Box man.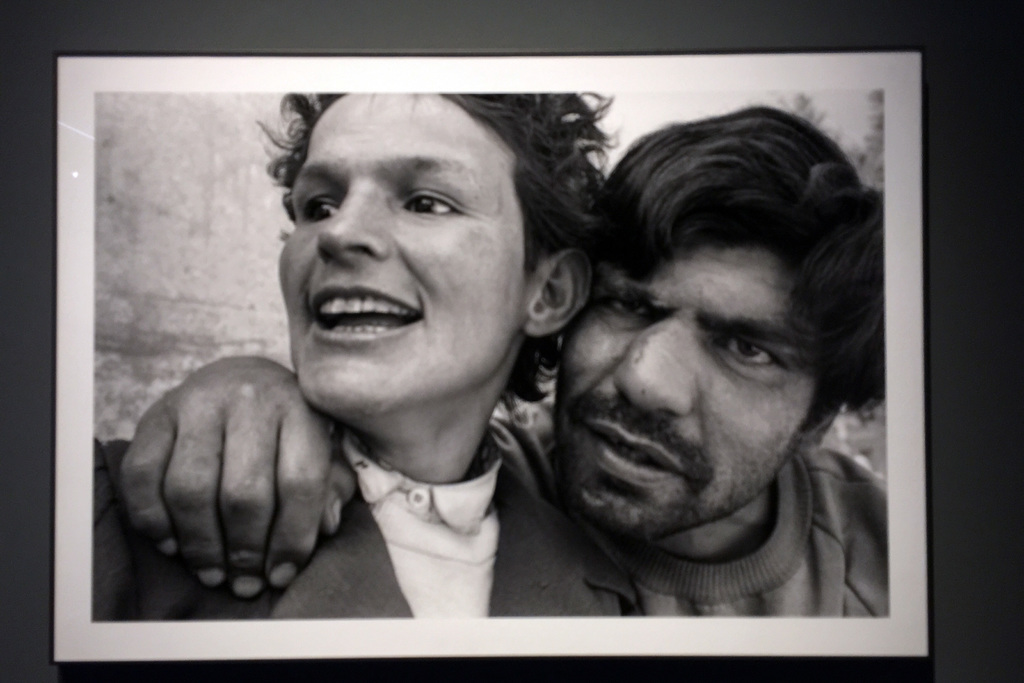
x1=90, y1=85, x2=649, y2=620.
